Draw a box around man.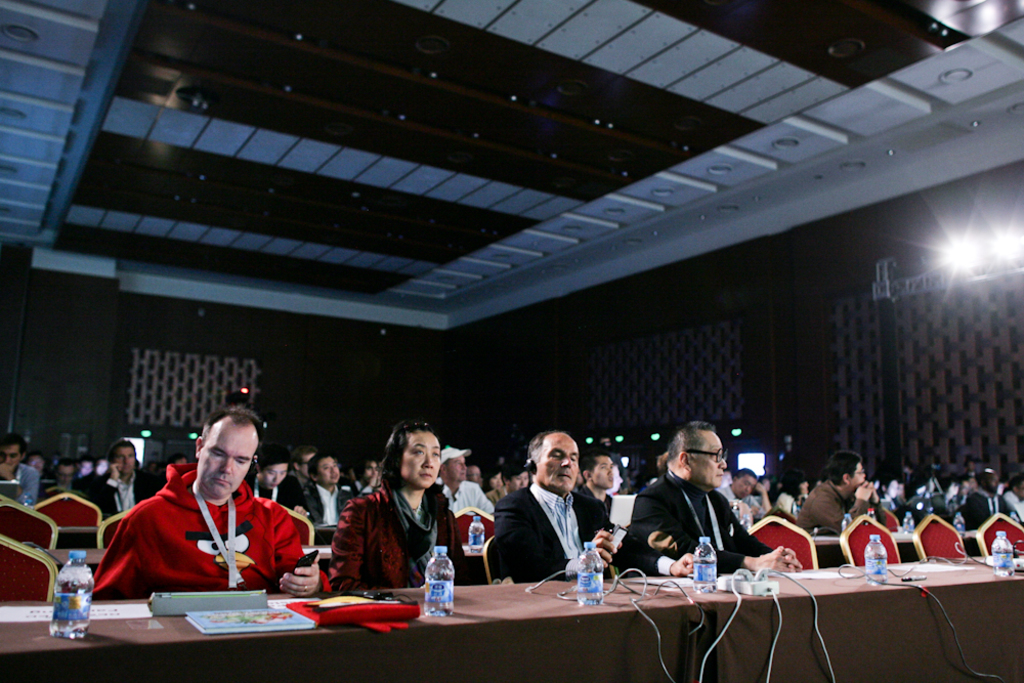
bbox(79, 438, 153, 528).
